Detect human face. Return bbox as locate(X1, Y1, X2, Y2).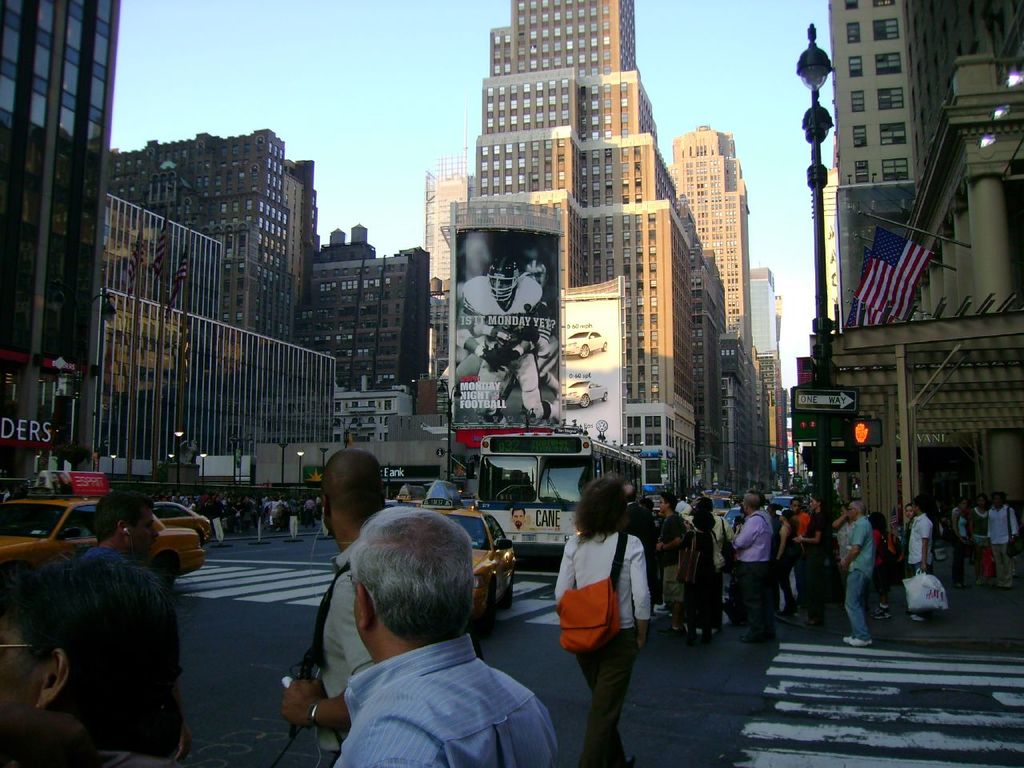
locate(902, 501, 917, 519).
